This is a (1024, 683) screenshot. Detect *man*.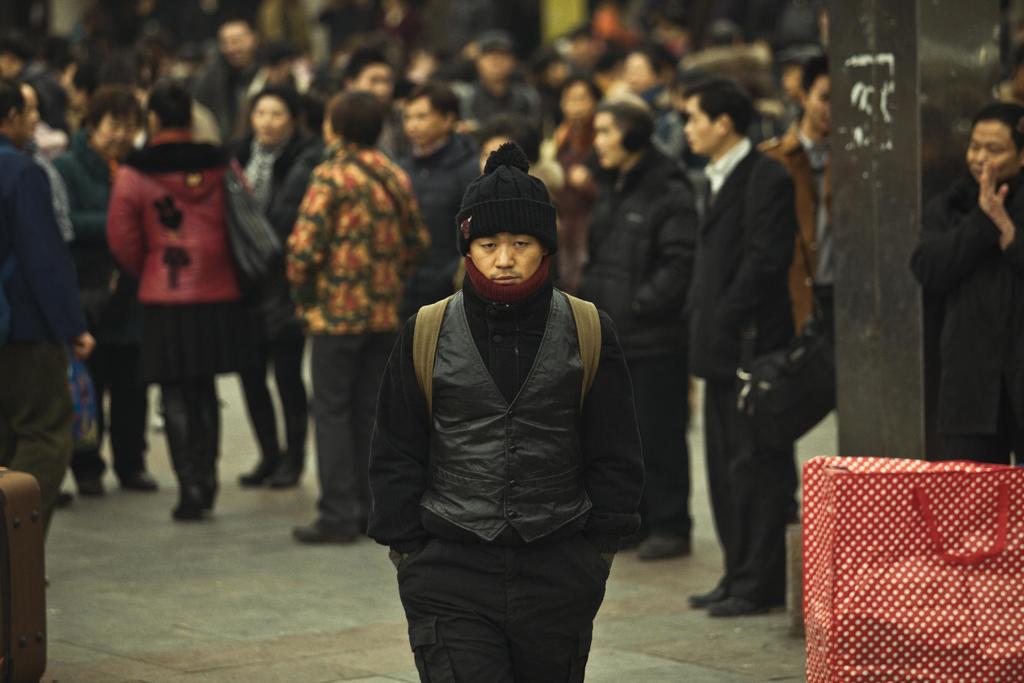
bbox=(762, 52, 838, 520).
